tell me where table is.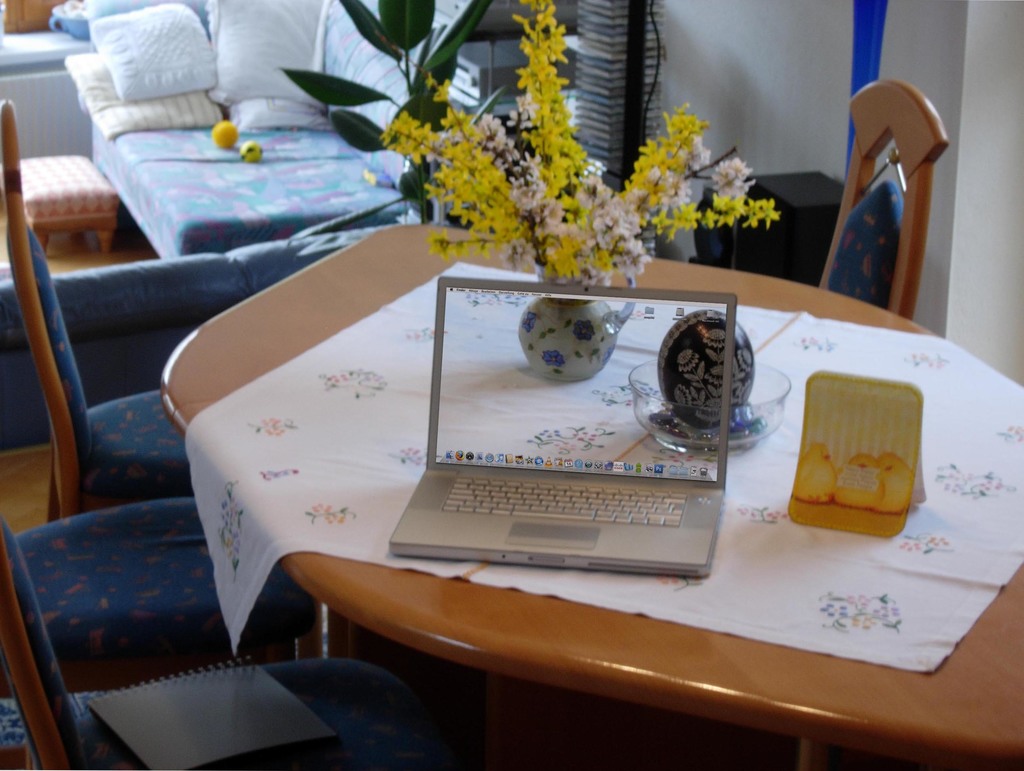
table is at (106,244,984,751).
